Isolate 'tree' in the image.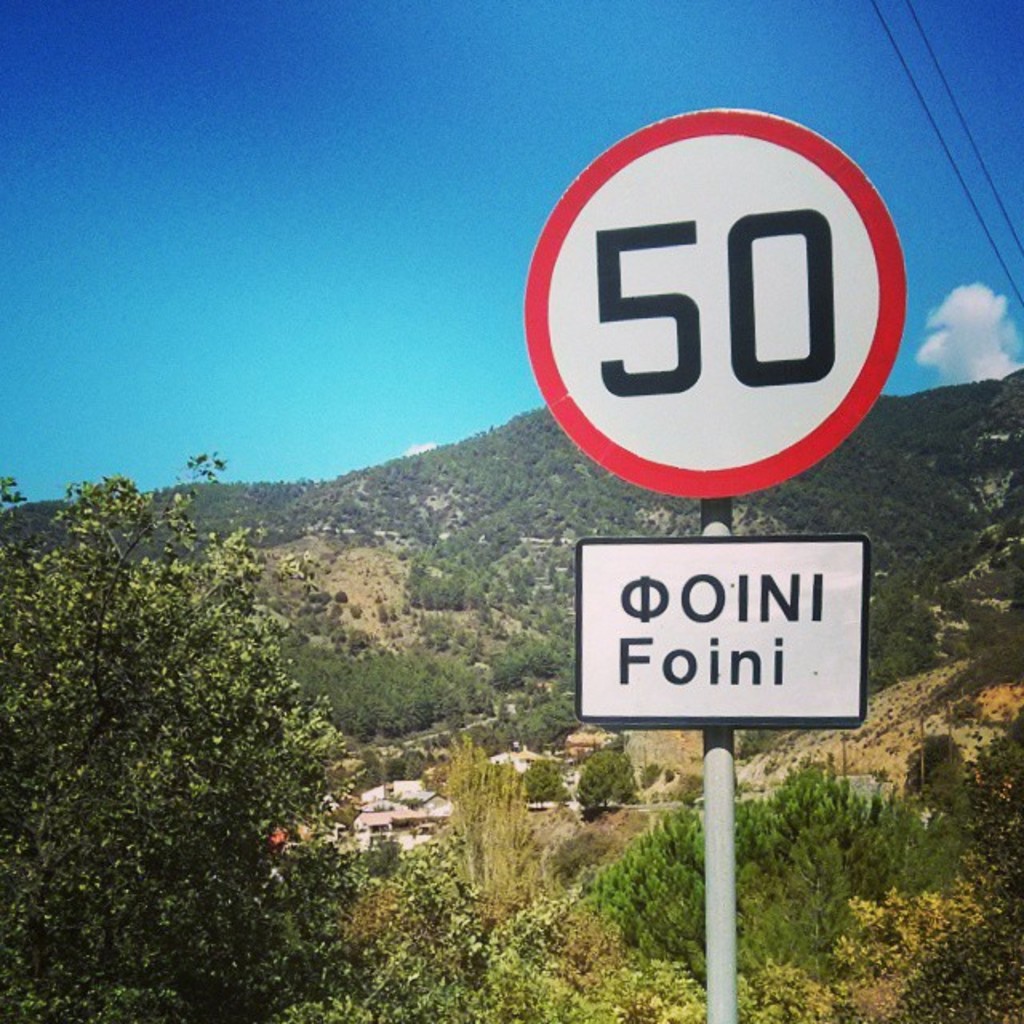
Isolated region: bbox=[37, 414, 374, 939].
